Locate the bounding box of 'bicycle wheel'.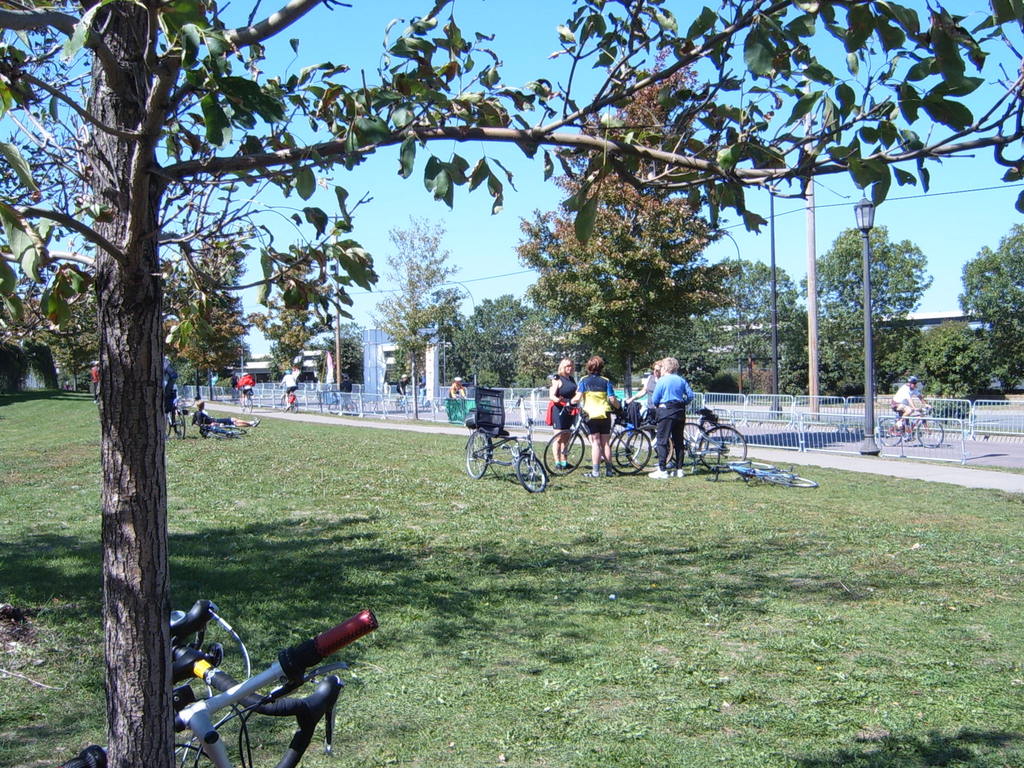
Bounding box: {"x1": 608, "y1": 426, "x2": 657, "y2": 477}.
